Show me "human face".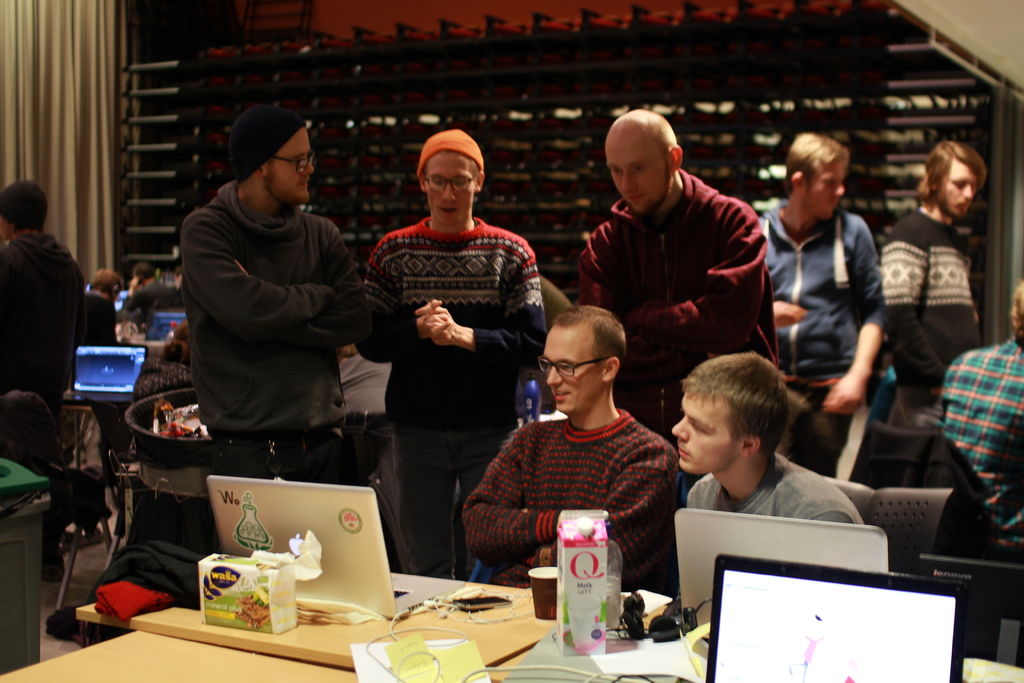
"human face" is here: locate(670, 391, 736, 477).
